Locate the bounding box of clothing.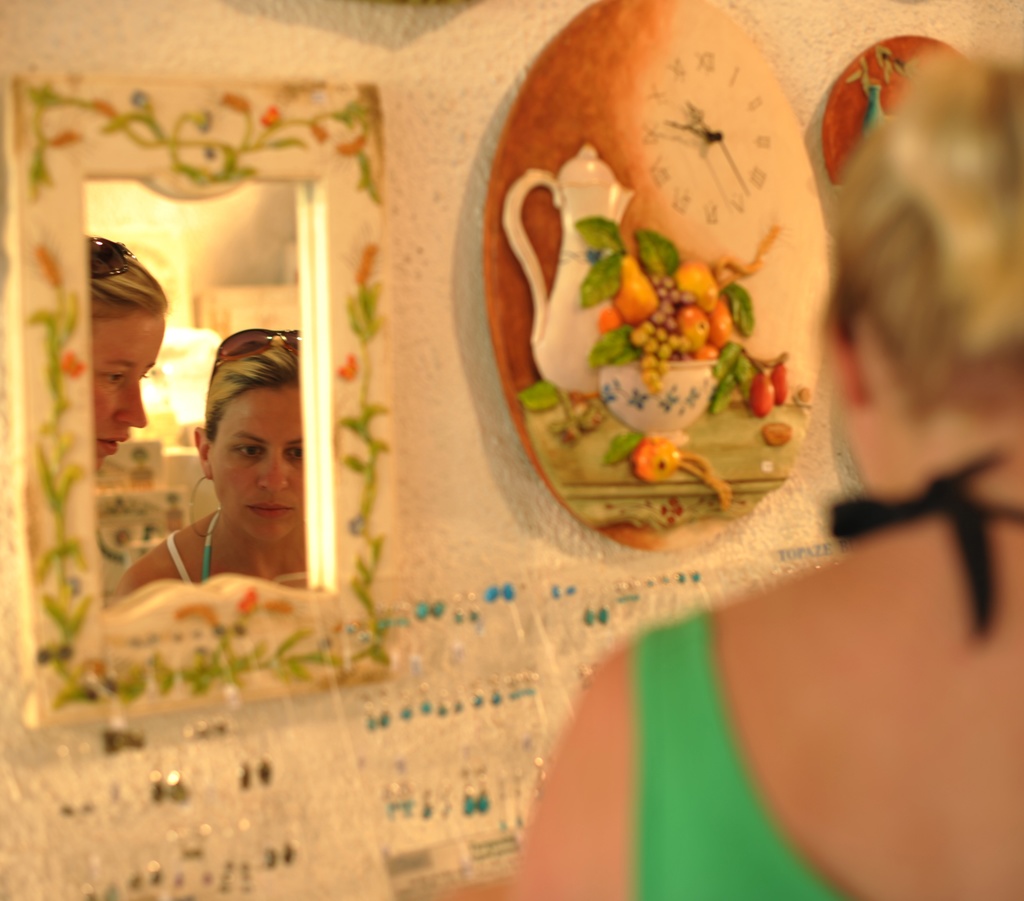
Bounding box: 634/609/865/900.
